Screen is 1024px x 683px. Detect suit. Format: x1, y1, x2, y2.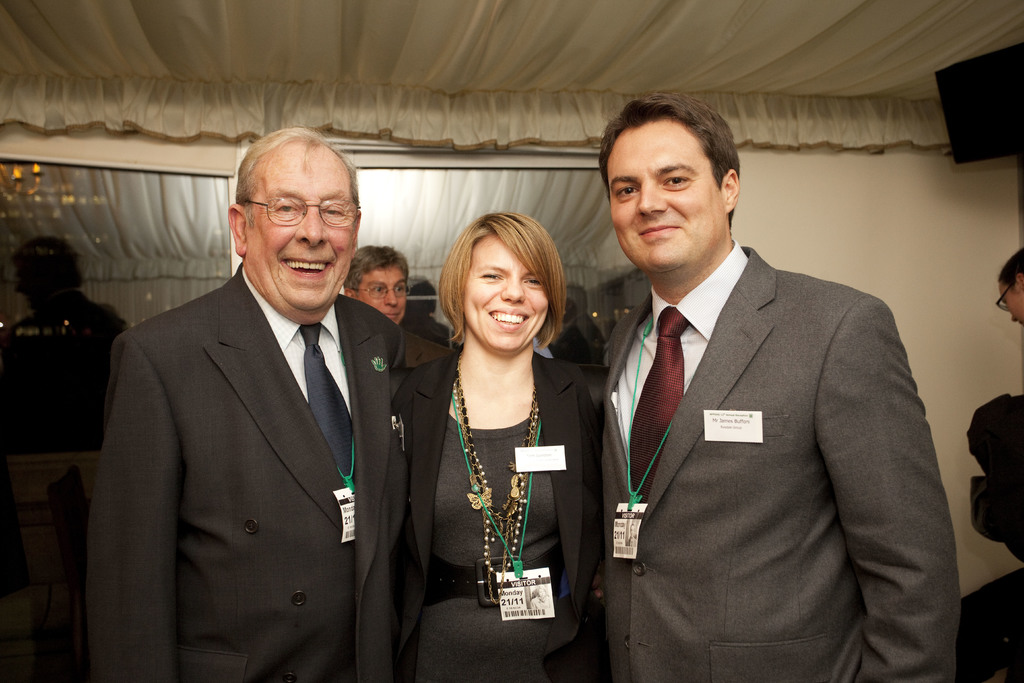
81, 261, 424, 682.
